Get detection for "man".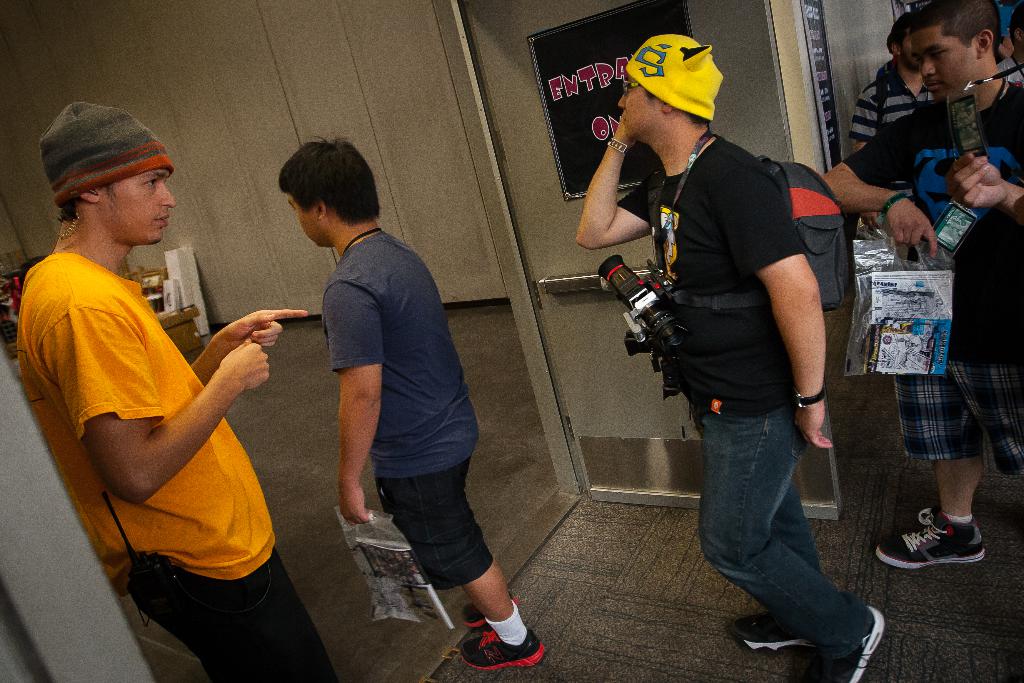
Detection: 850/14/941/232.
